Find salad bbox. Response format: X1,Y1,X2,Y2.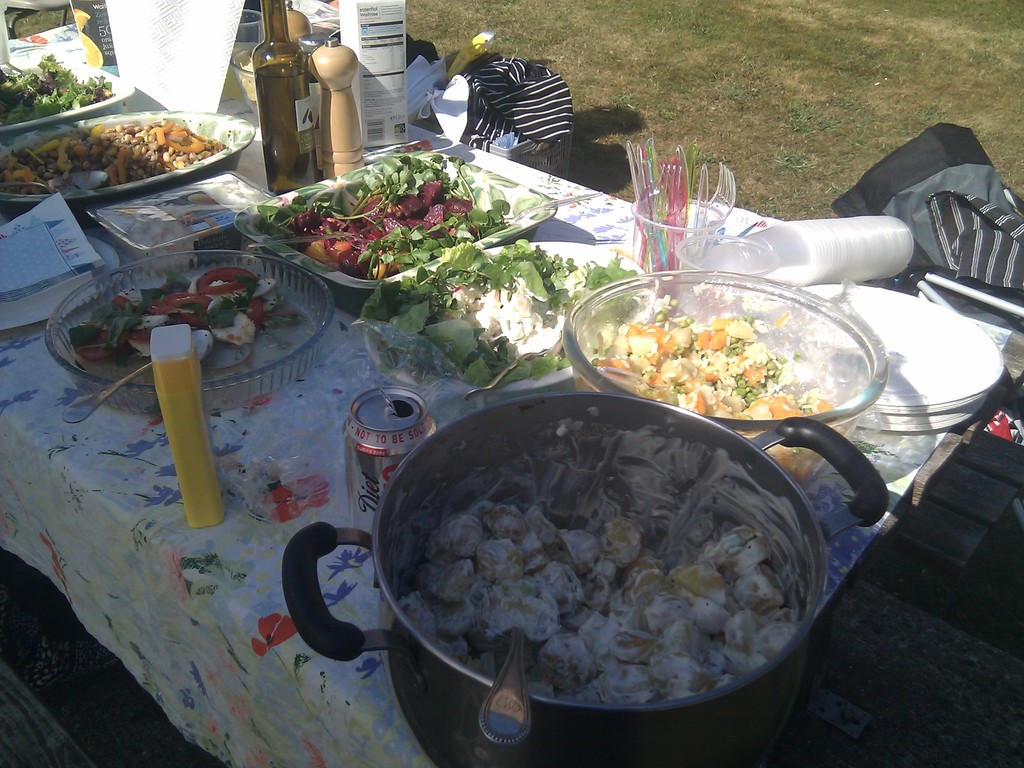
0,50,118,120.
